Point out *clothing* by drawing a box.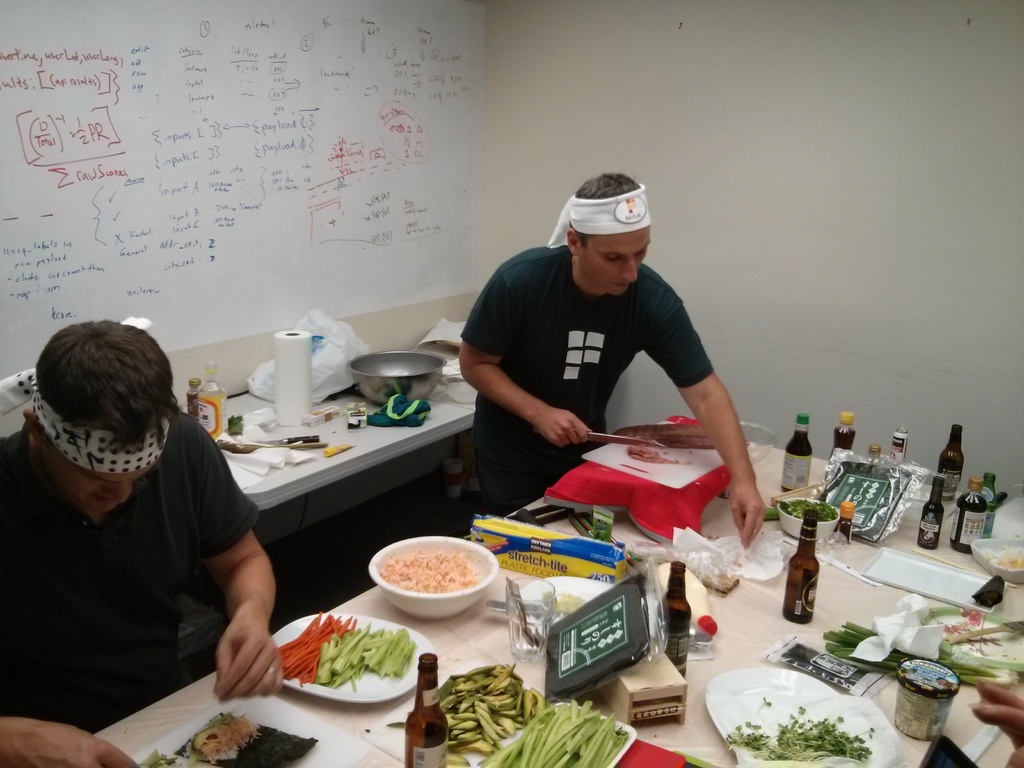
(x1=463, y1=240, x2=712, y2=519).
